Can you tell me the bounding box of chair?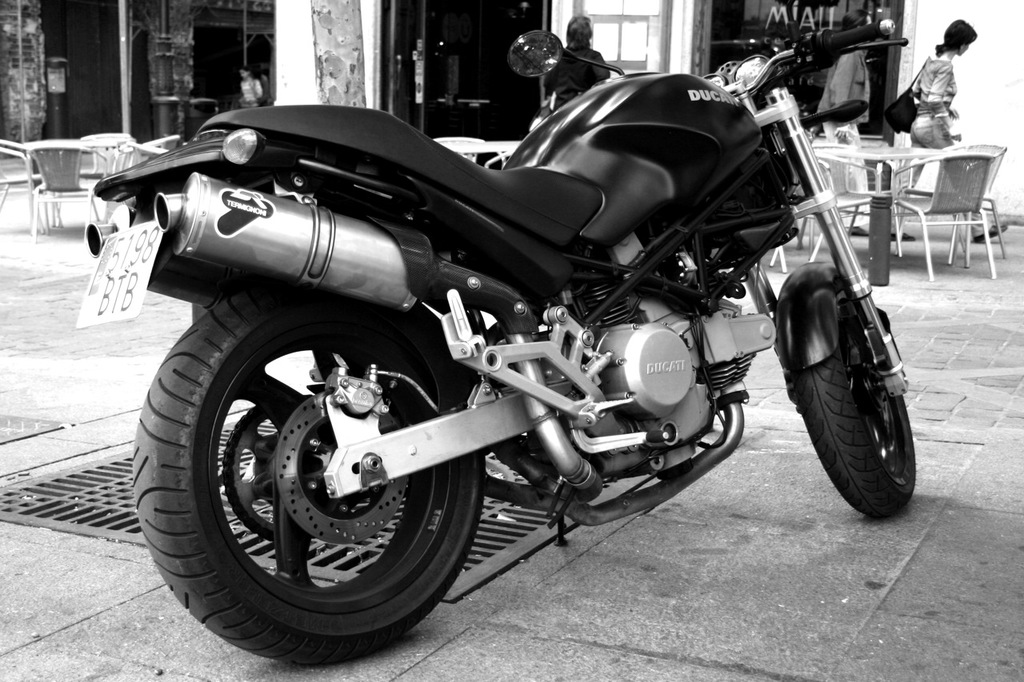
767:154:897:269.
